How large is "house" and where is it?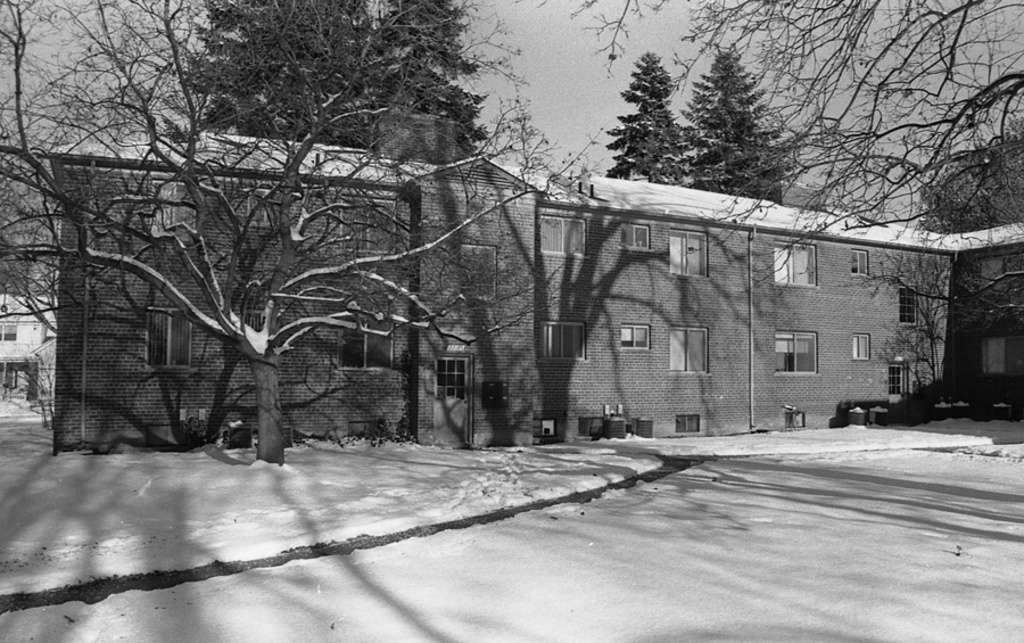
Bounding box: rect(33, 127, 1023, 454).
